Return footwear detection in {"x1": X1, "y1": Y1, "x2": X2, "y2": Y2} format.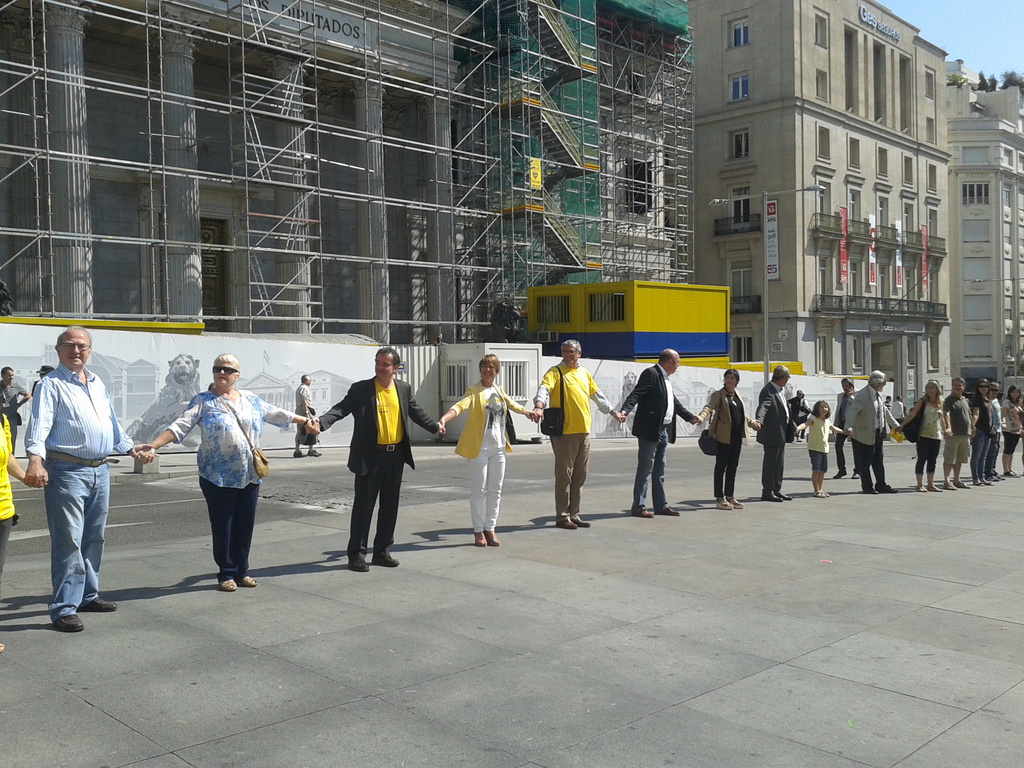
{"x1": 659, "y1": 506, "x2": 680, "y2": 515}.
